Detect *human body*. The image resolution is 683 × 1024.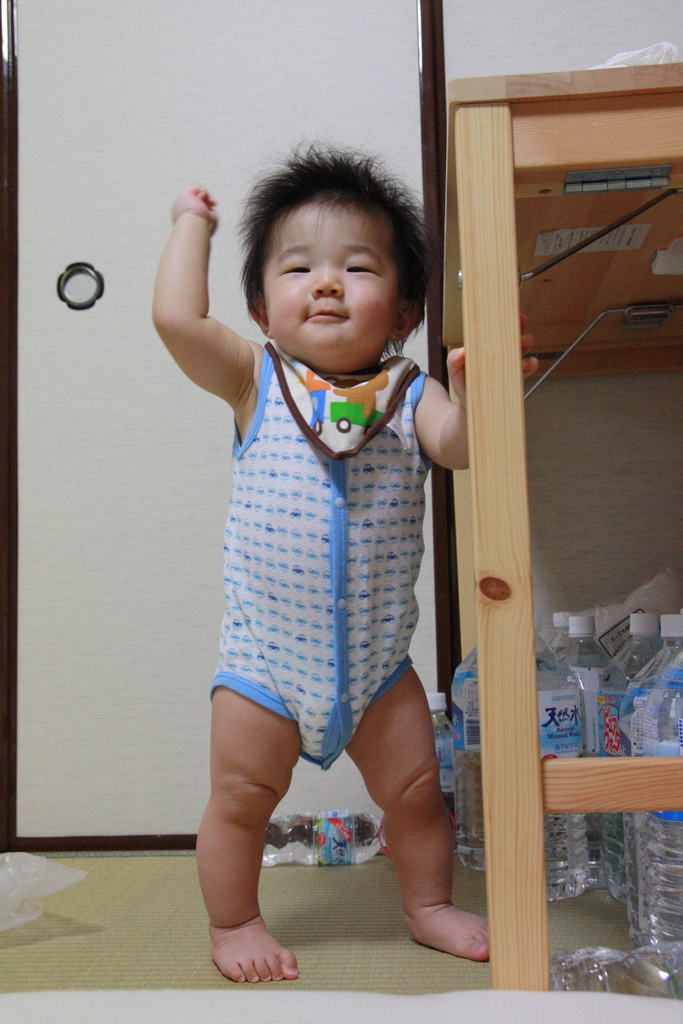
<box>139,205,442,999</box>.
